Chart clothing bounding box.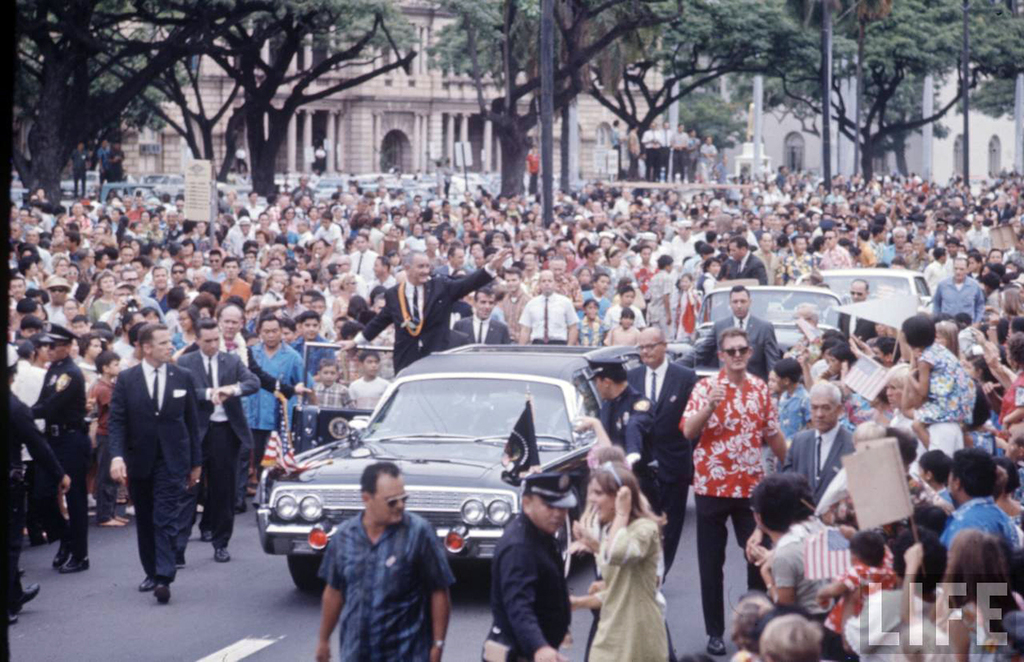
Charted: bbox(597, 384, 663, 516).
